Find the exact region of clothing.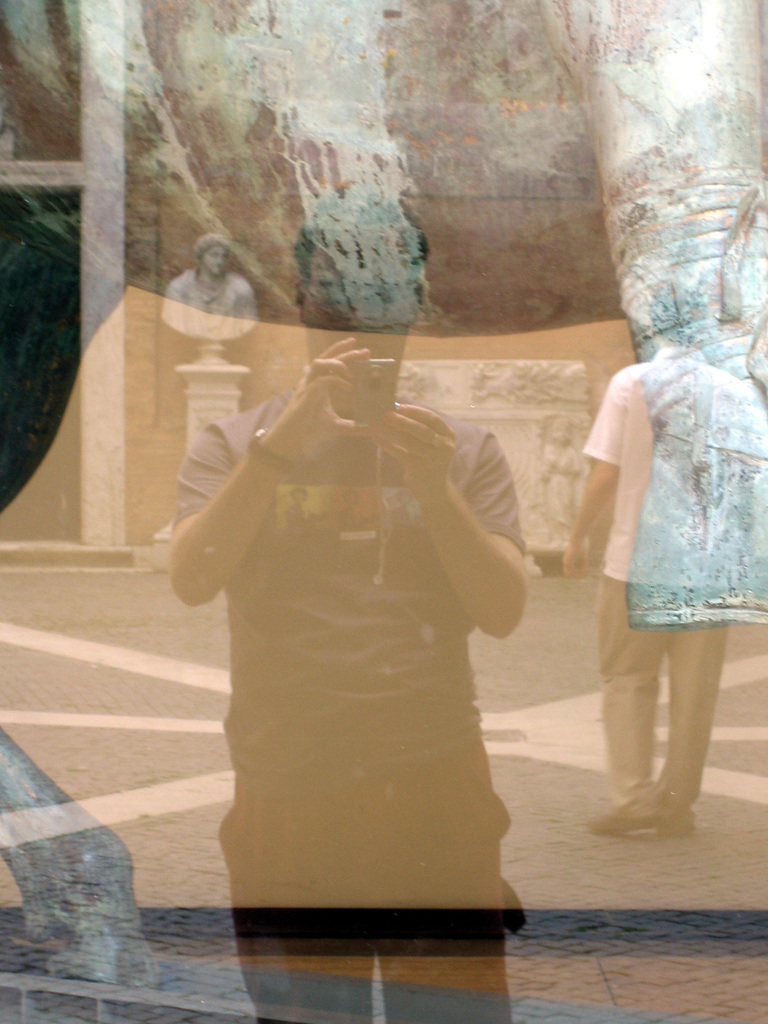
Exact region: detection(175, 347, 544, 895).
